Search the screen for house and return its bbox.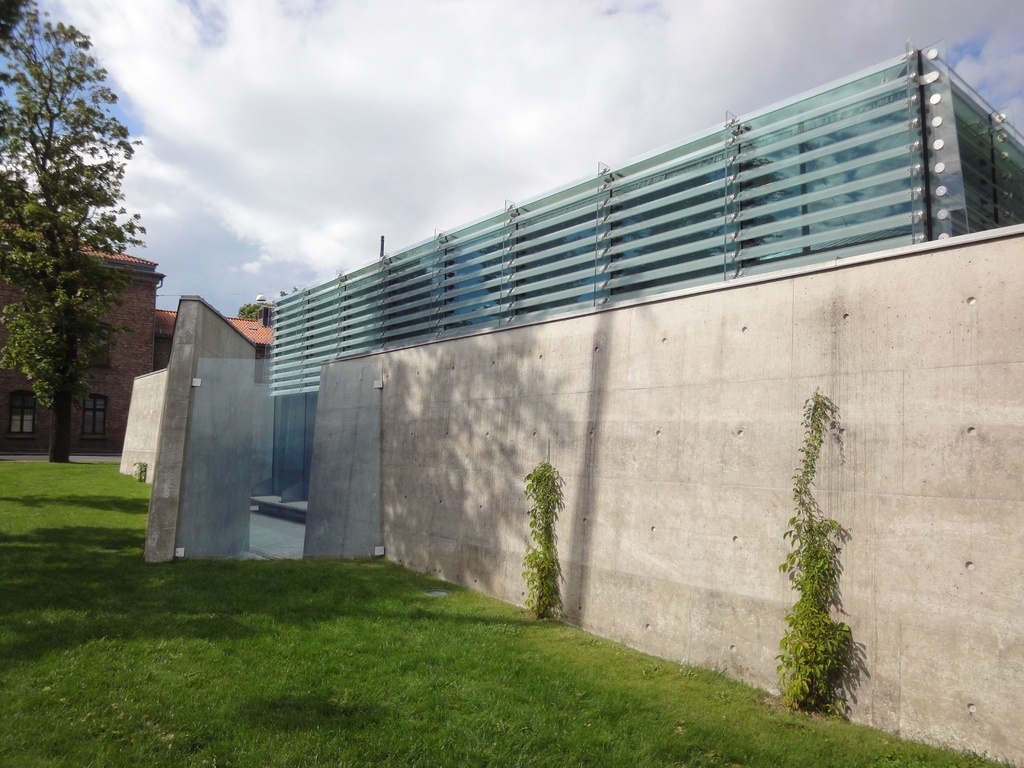
Found: bbox=[156, 289, 282, 388].
